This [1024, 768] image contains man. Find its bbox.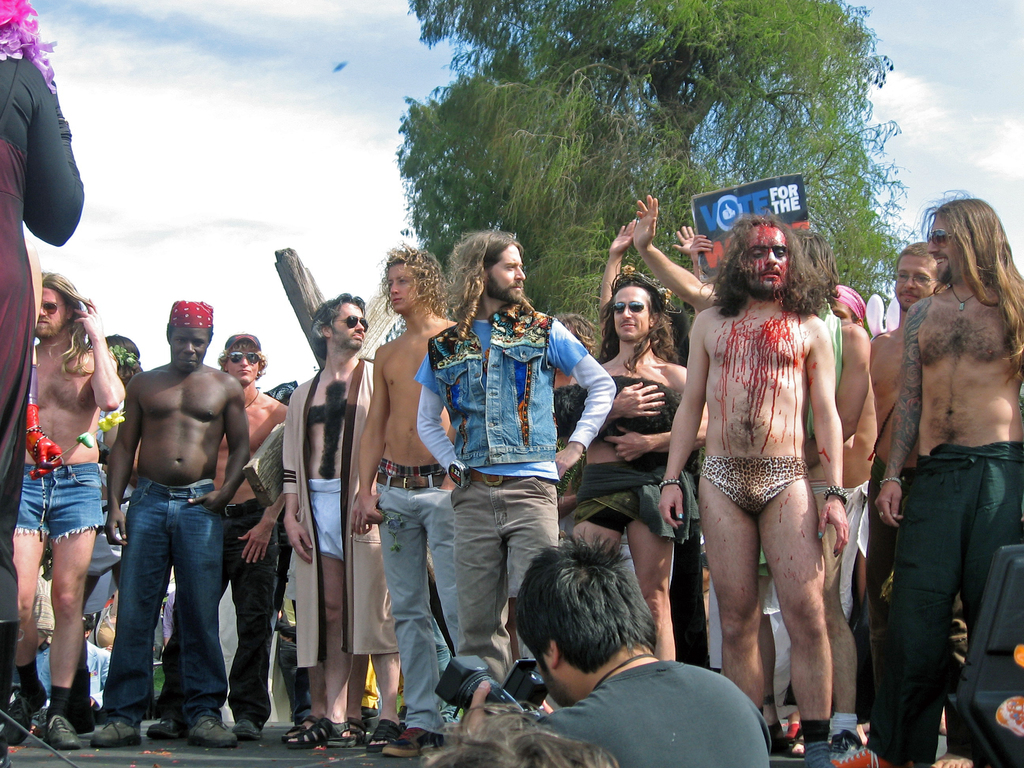
<box>865,241,940,474</box>.
